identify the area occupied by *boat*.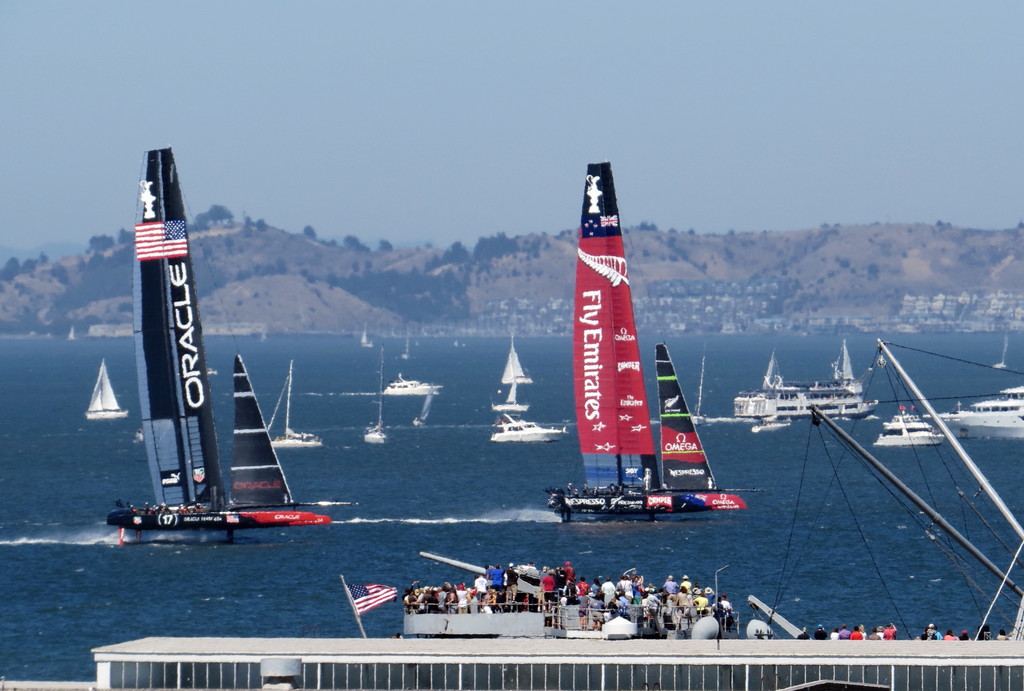
Area: 938, 380, 1023, 439.
